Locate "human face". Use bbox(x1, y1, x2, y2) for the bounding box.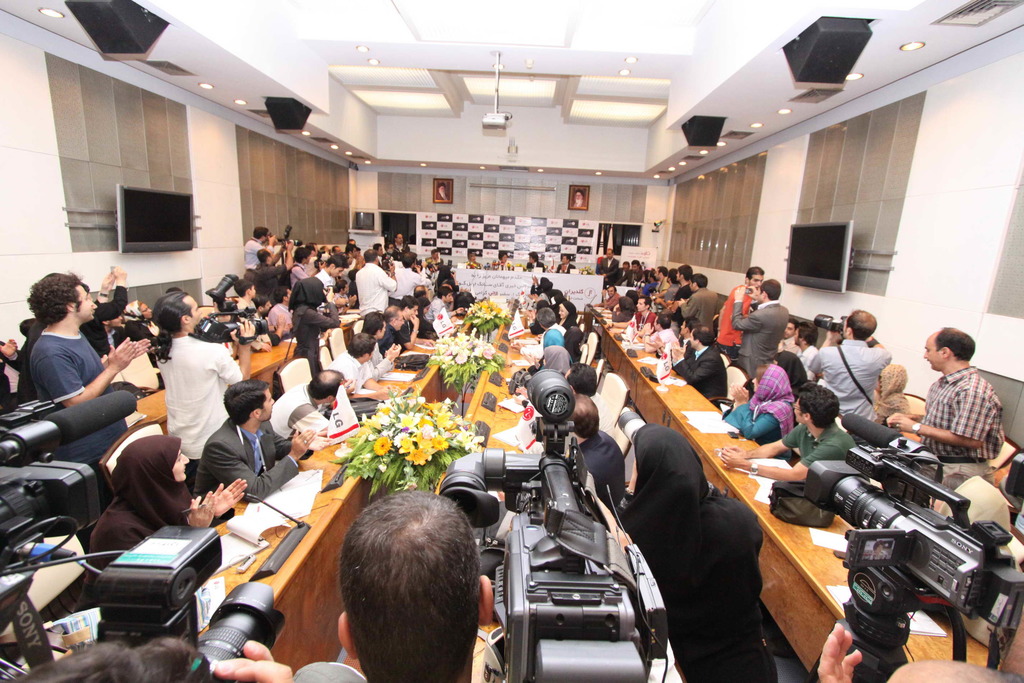
bbox(750, 273, 763, 292).
